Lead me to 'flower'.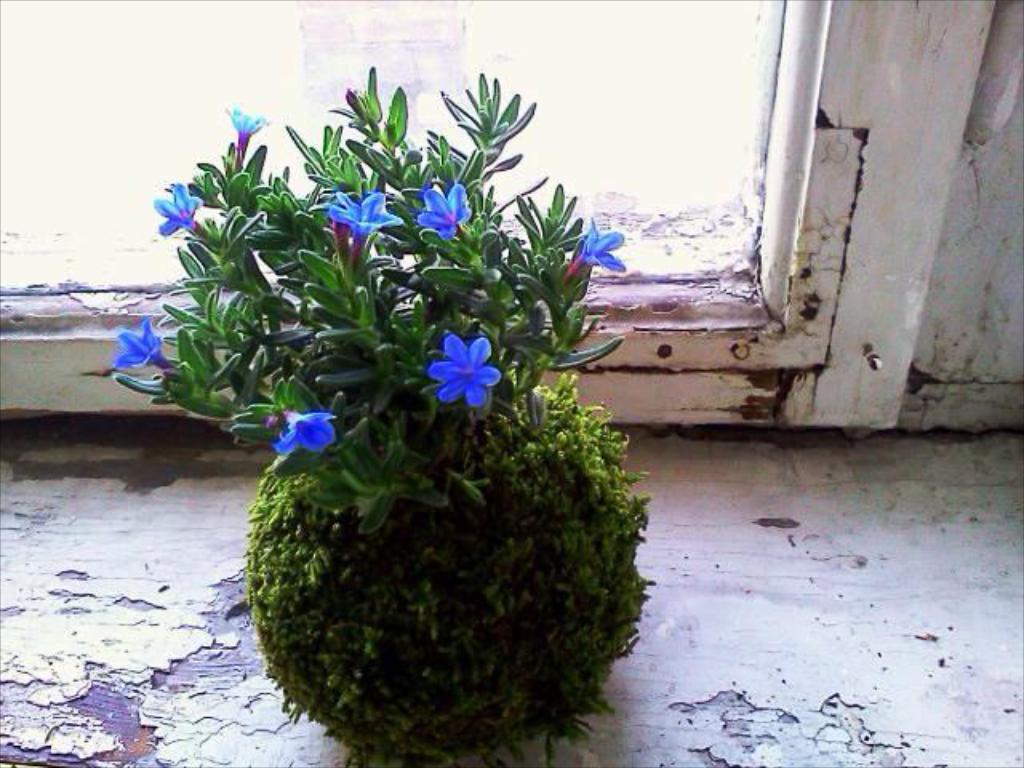
Lead to 152:179:200:237.
